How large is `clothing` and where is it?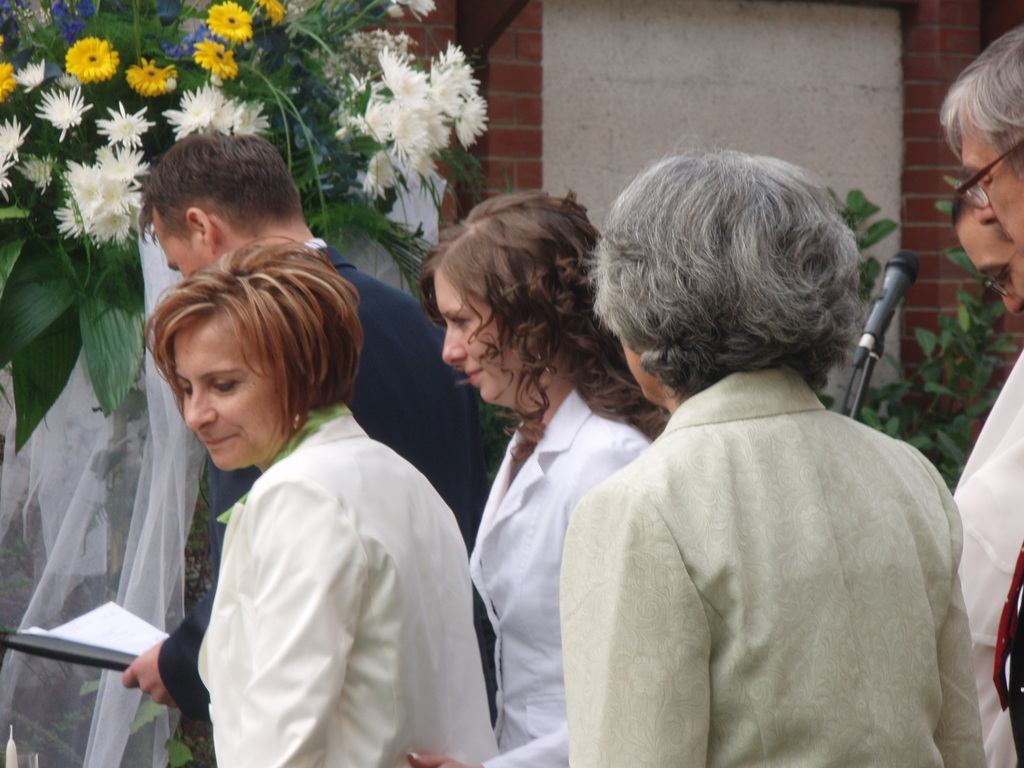
Bounding box: bbox=(544, 294, 973, 758).
